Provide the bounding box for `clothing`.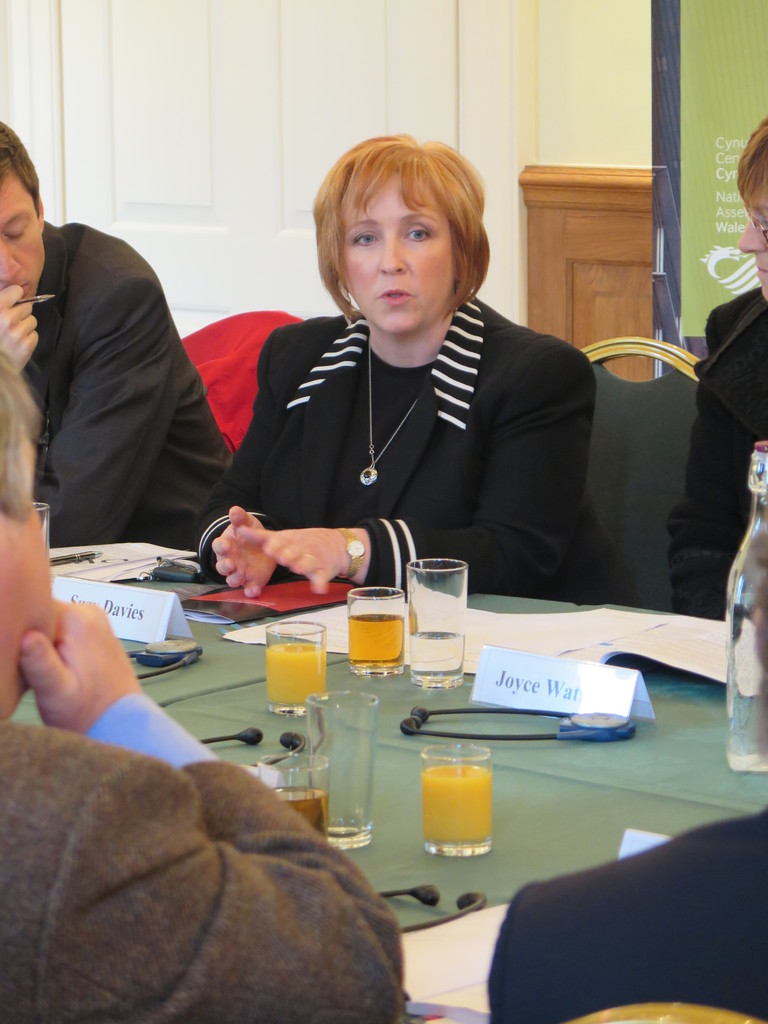
bbox=[492, 805, 767, 1020].
